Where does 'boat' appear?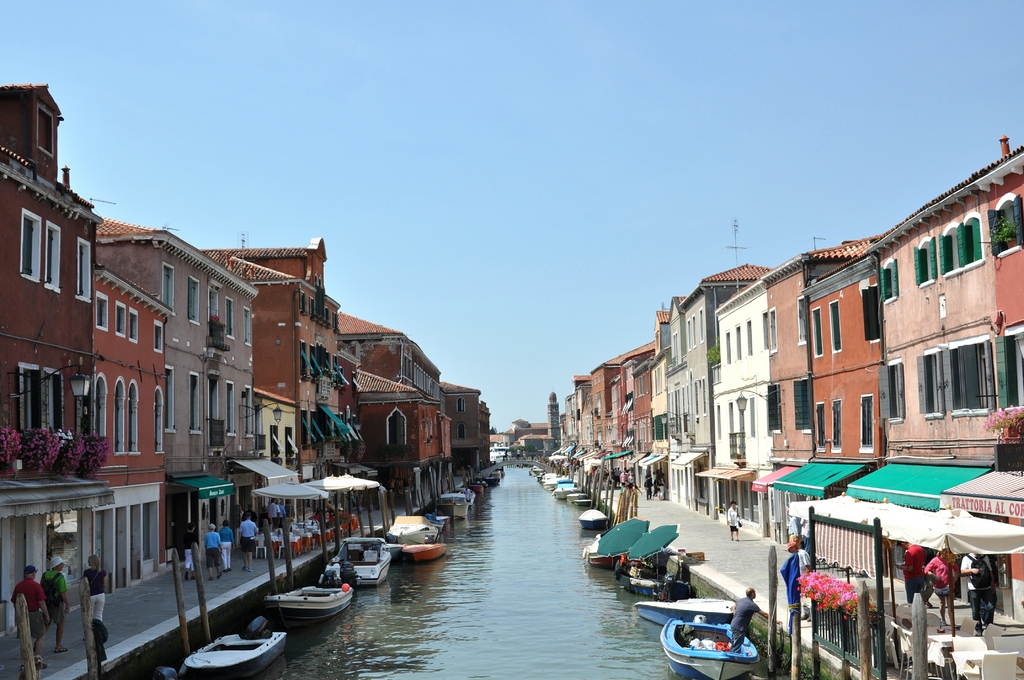
Appears at 584,505,610,529.
